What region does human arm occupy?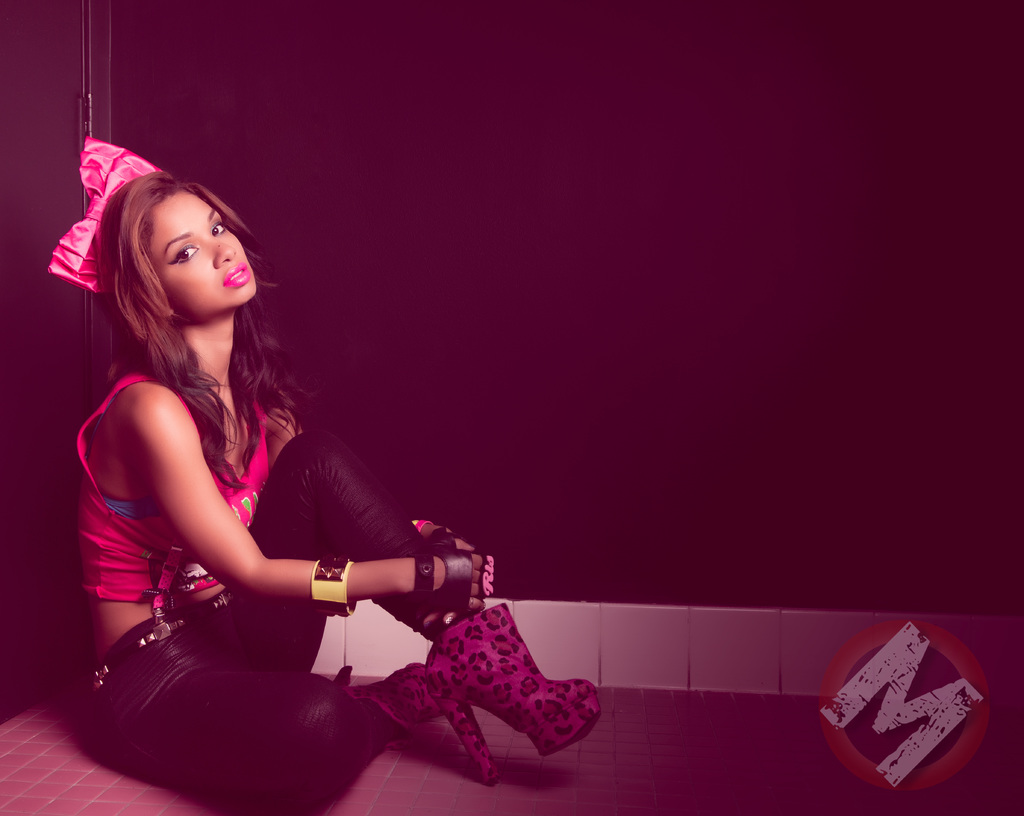
<bbox>265, 405, 473, 551</bbox>.
